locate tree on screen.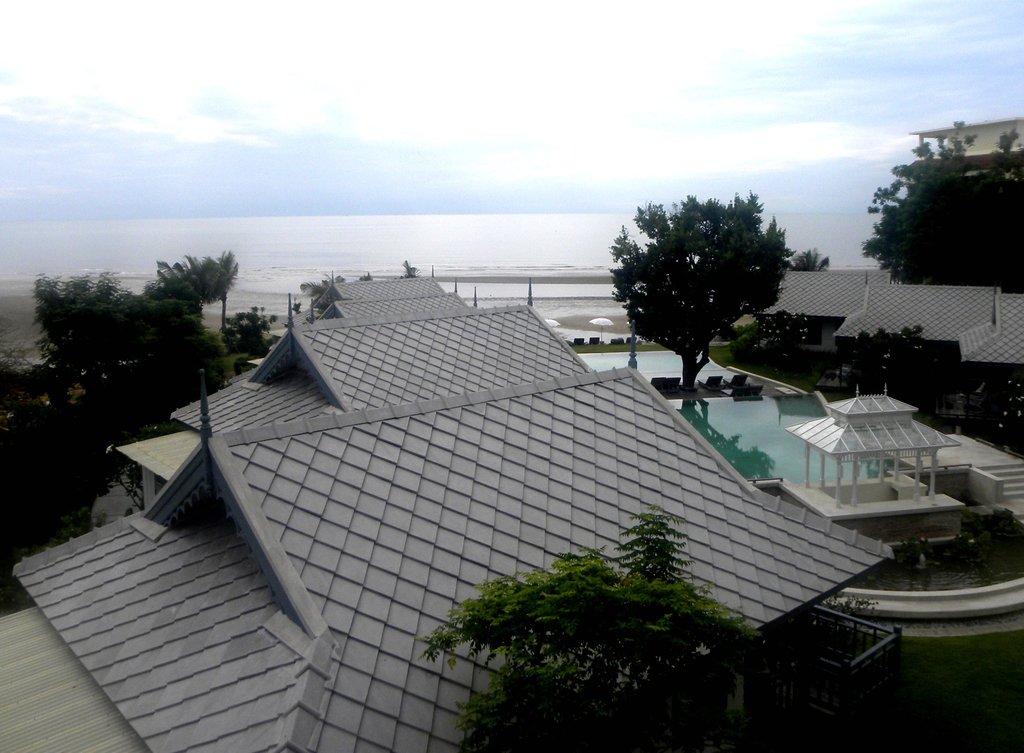
On screen at (left=1000, top=124, right=1023, bottom=179).
